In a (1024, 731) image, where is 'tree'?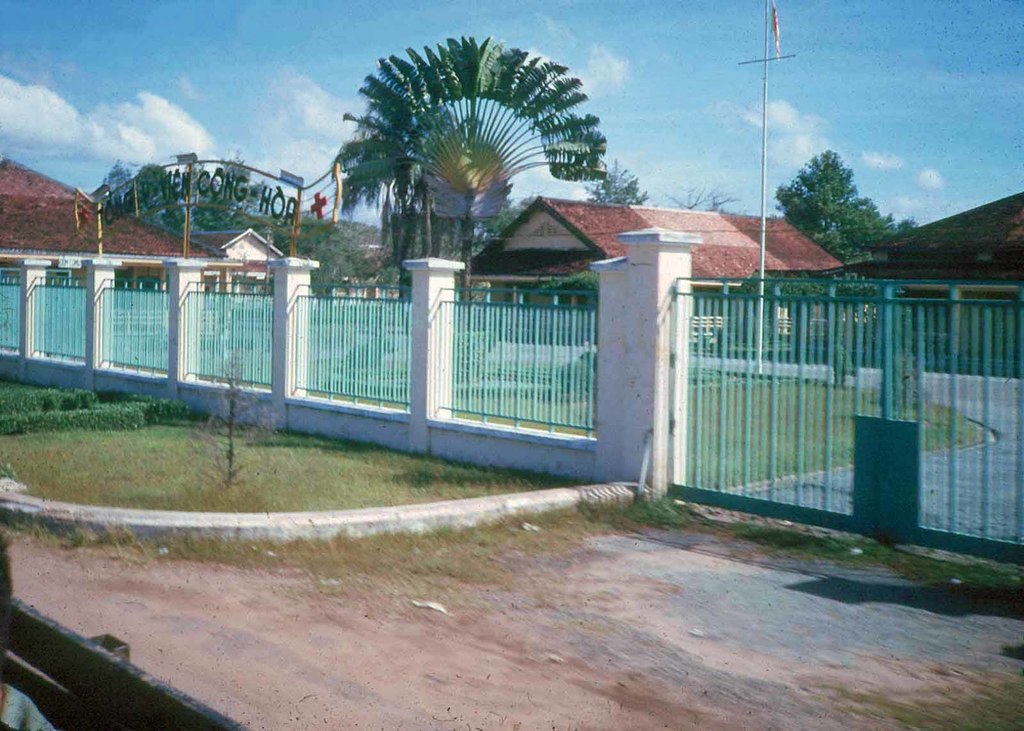
272:216:378:297.
